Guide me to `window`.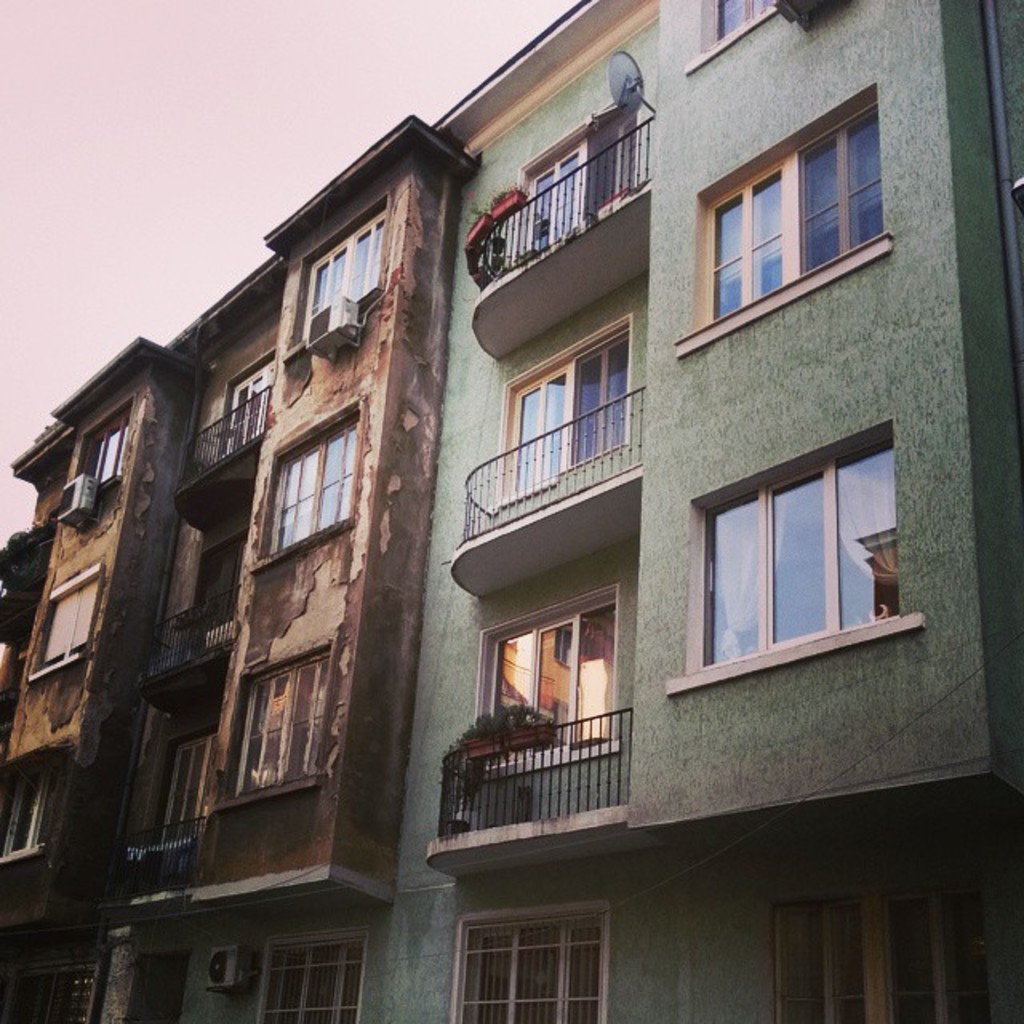
Guidance: (258,411,360,555).
